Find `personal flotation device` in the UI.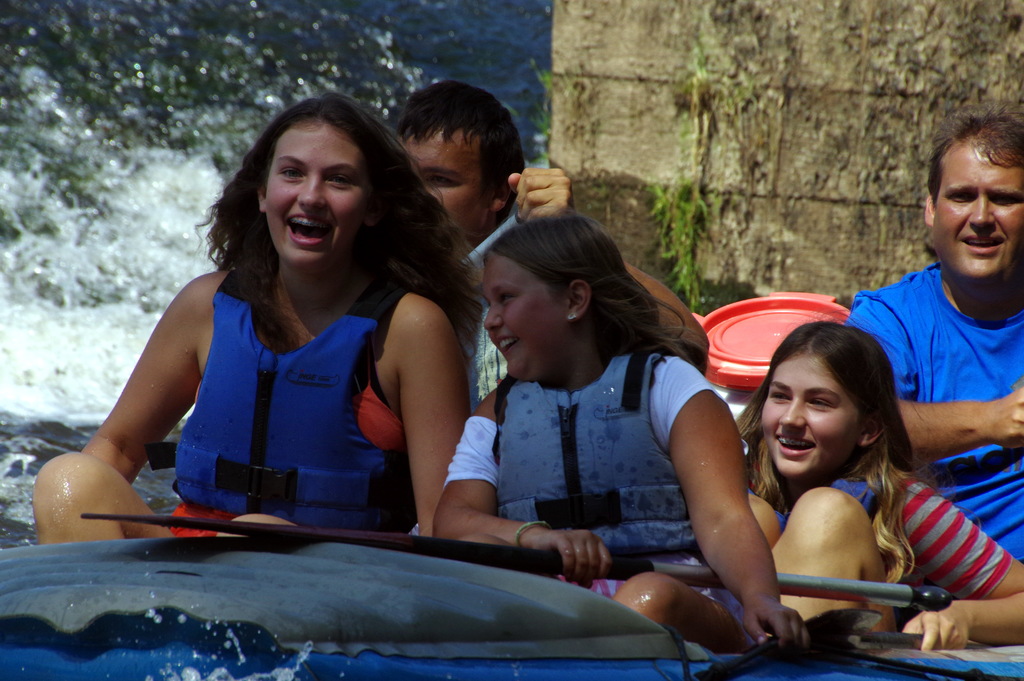
UI element at 474,340,710,578.
